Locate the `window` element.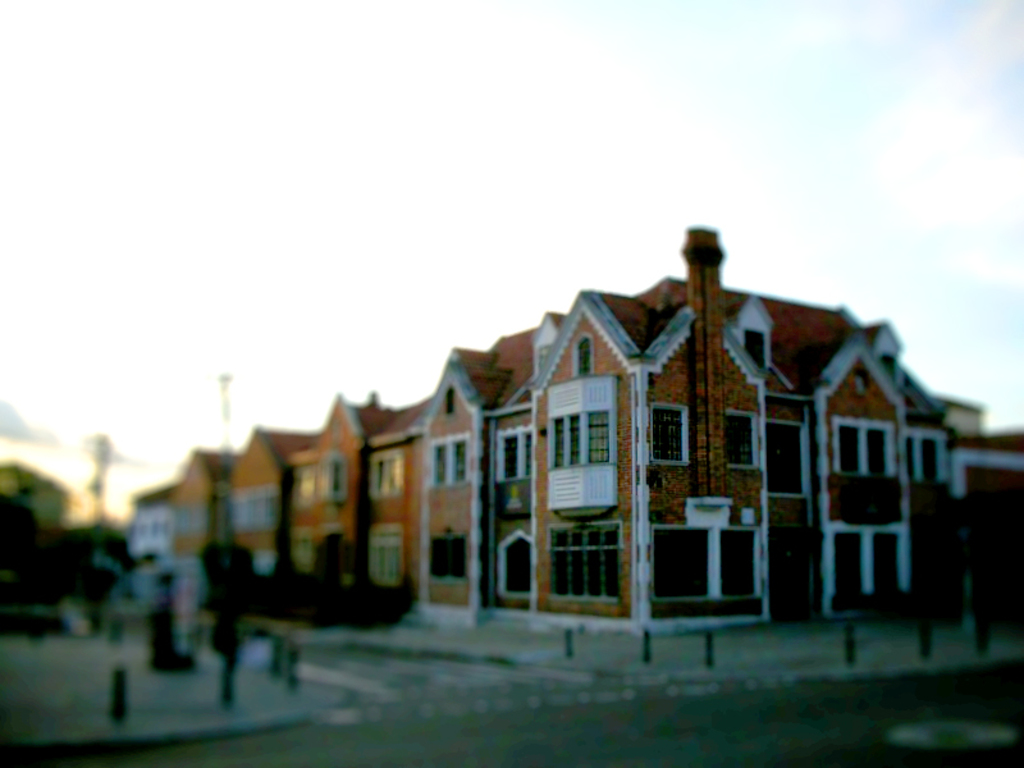
Element bbox: 744:330:768:367.
